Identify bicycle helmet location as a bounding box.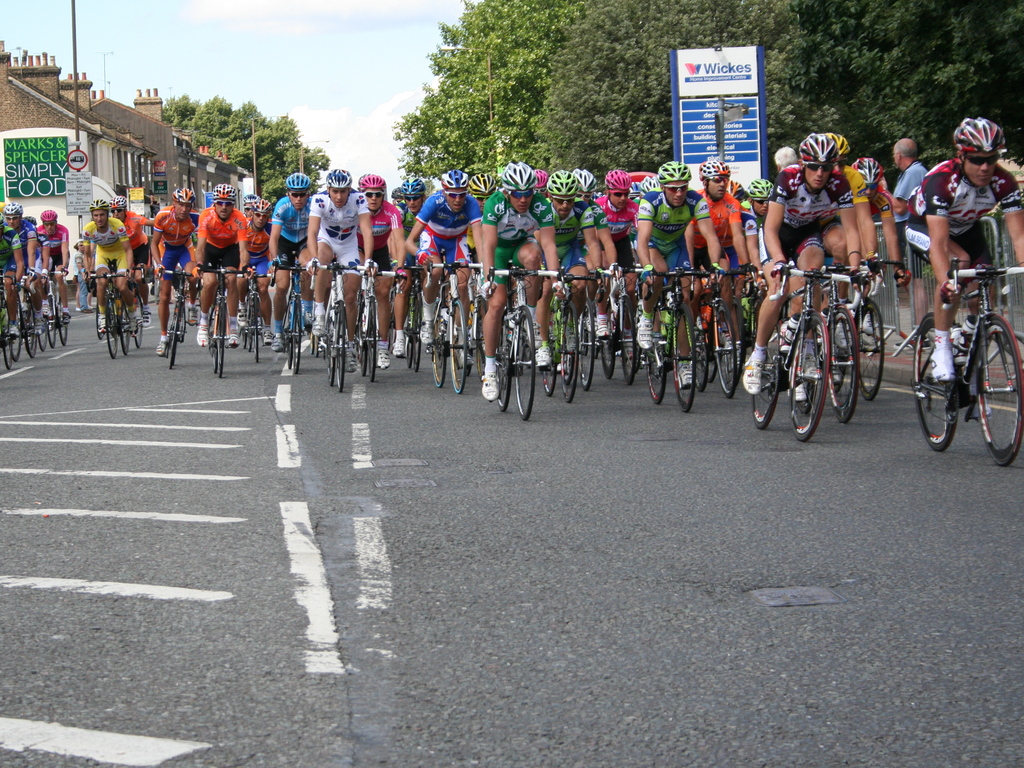
[x1=358, y1=178, x2=382, y2=191].
